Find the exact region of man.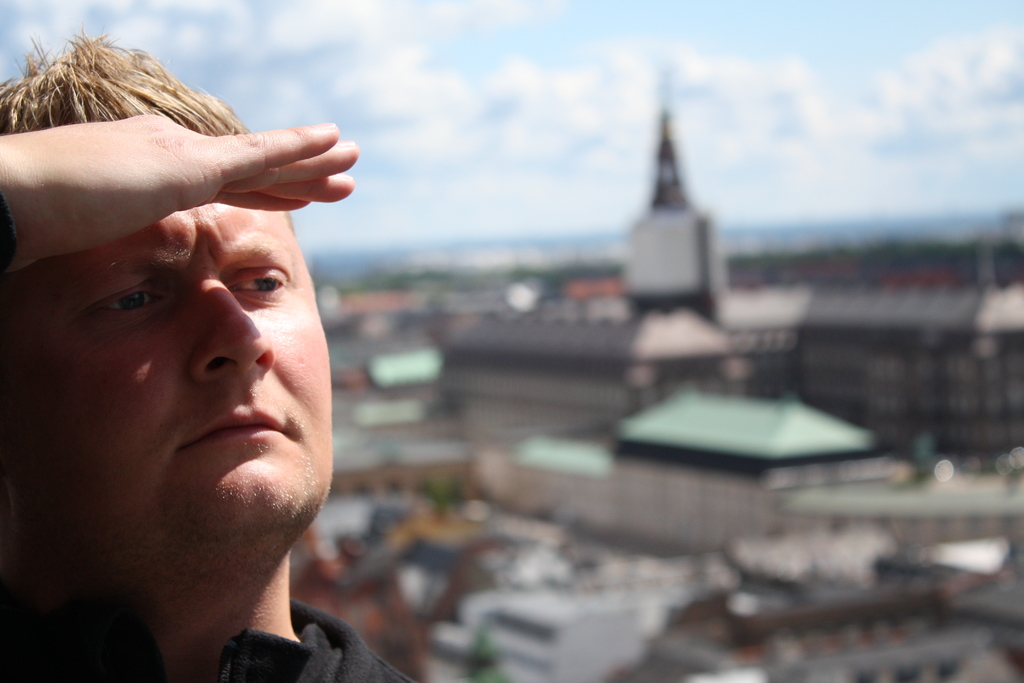
Exact region: {"left": 0, "top": 60, "right": 449, "bottom": 682}.
